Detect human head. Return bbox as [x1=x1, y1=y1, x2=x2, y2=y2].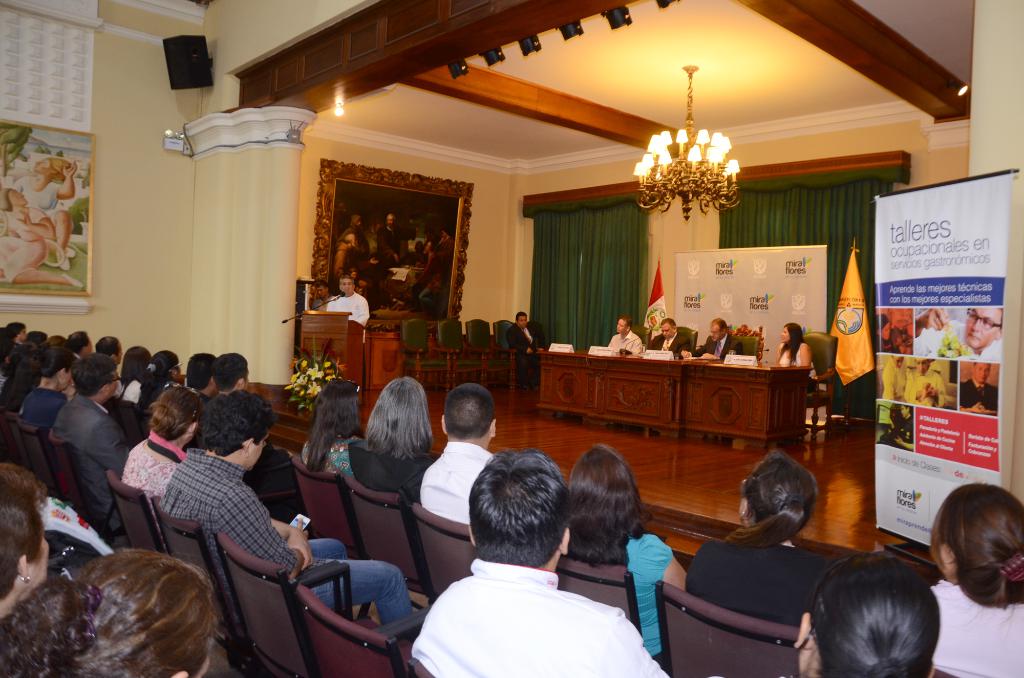
[x1=441, y1=385, x2=495, y2=445].
